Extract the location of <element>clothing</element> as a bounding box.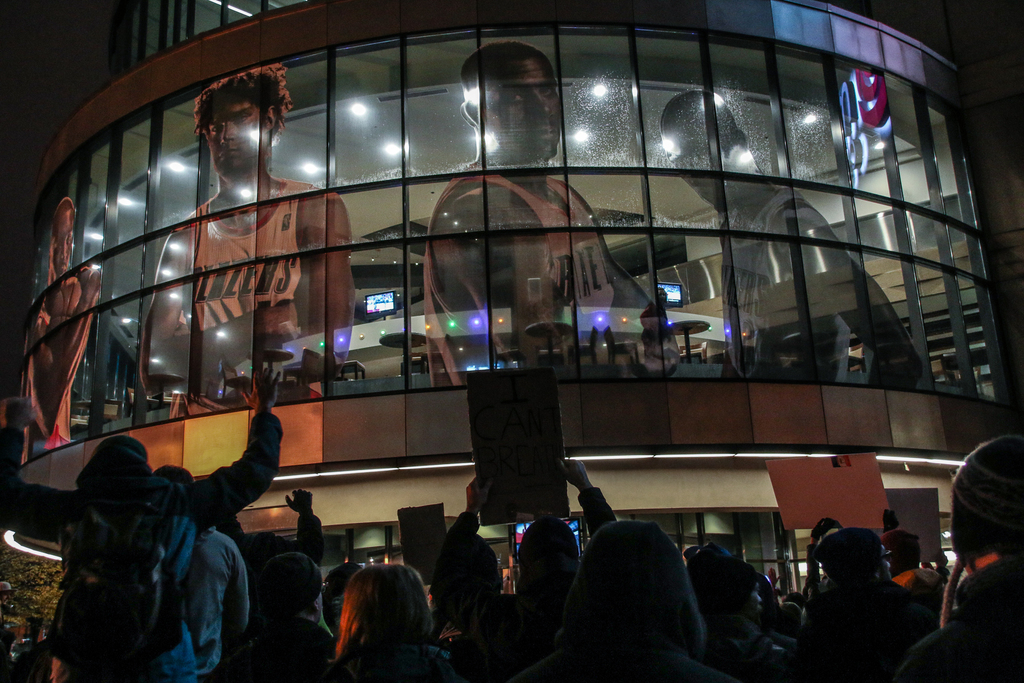
(721, 189, 851, 385).
